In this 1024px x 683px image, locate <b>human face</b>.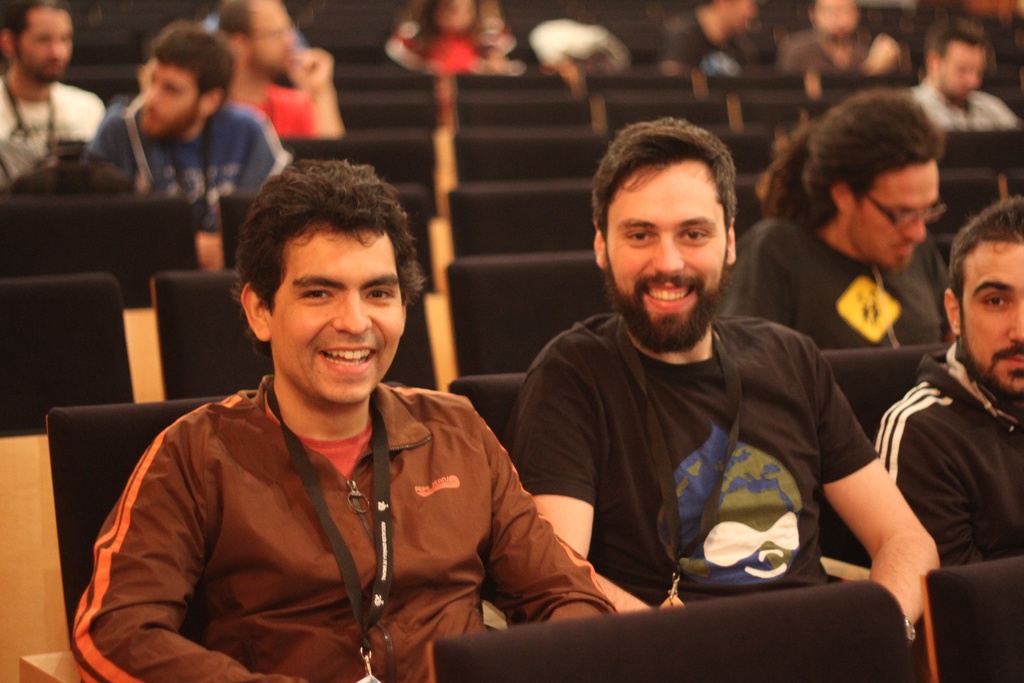
Bounding box: (left=960, top=238, right=1023, bottom=409).
